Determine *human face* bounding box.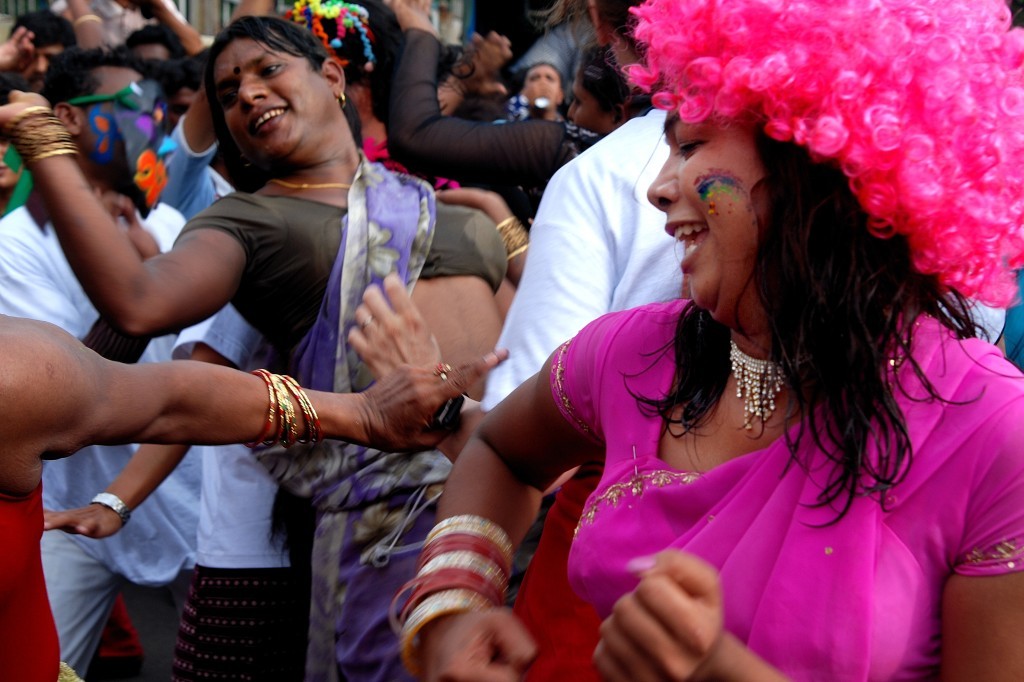
Determined: crop(648, 107, 772, 309).
